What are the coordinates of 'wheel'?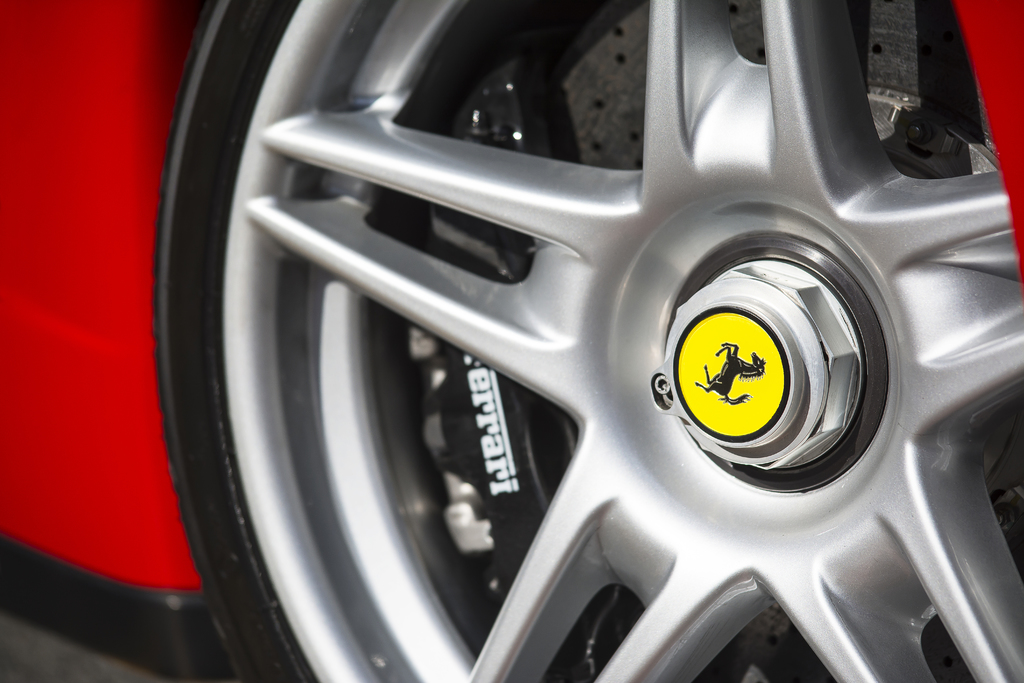
x1=147 y1=0 x2=1012 y2=682.
